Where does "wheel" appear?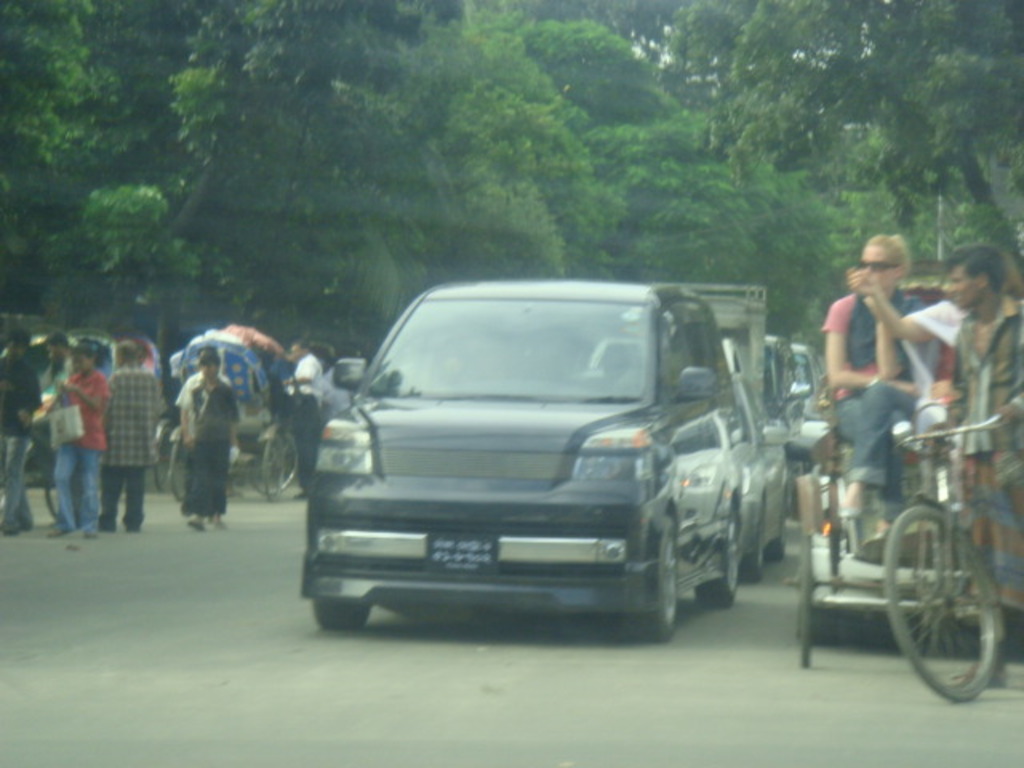
Appears at {"x1": 898, "y1": 496, "x2": 1005, "y2": 707}.
